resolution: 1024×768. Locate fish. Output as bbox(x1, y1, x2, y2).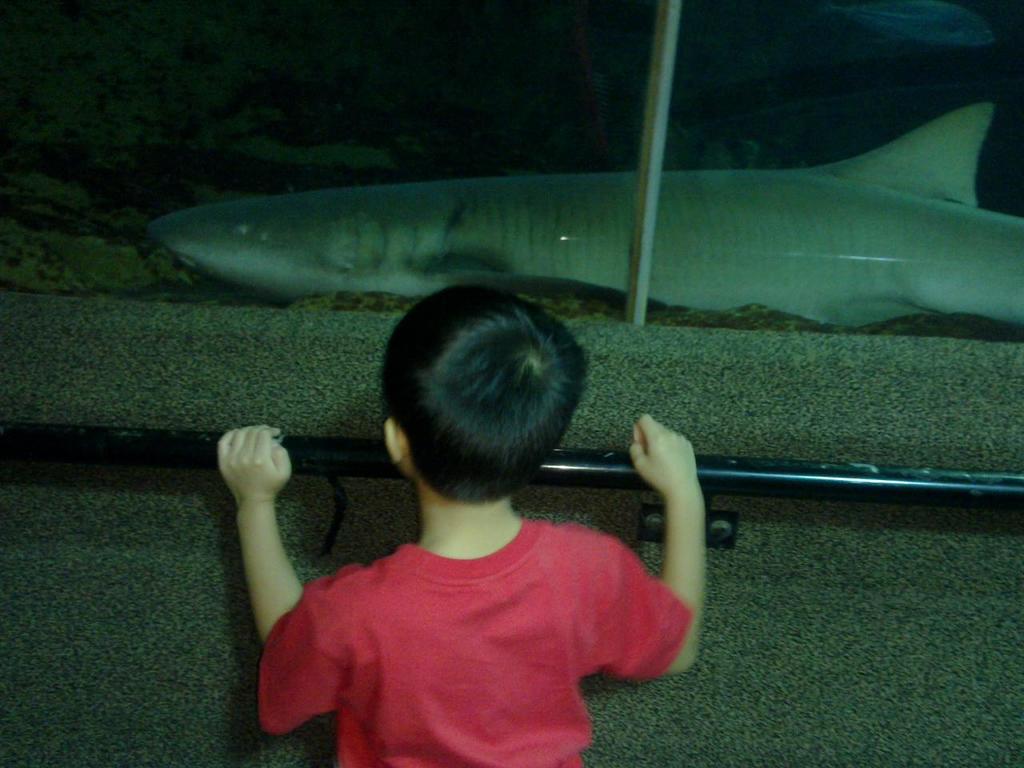
bbox(158, 104, 1022, 330).
